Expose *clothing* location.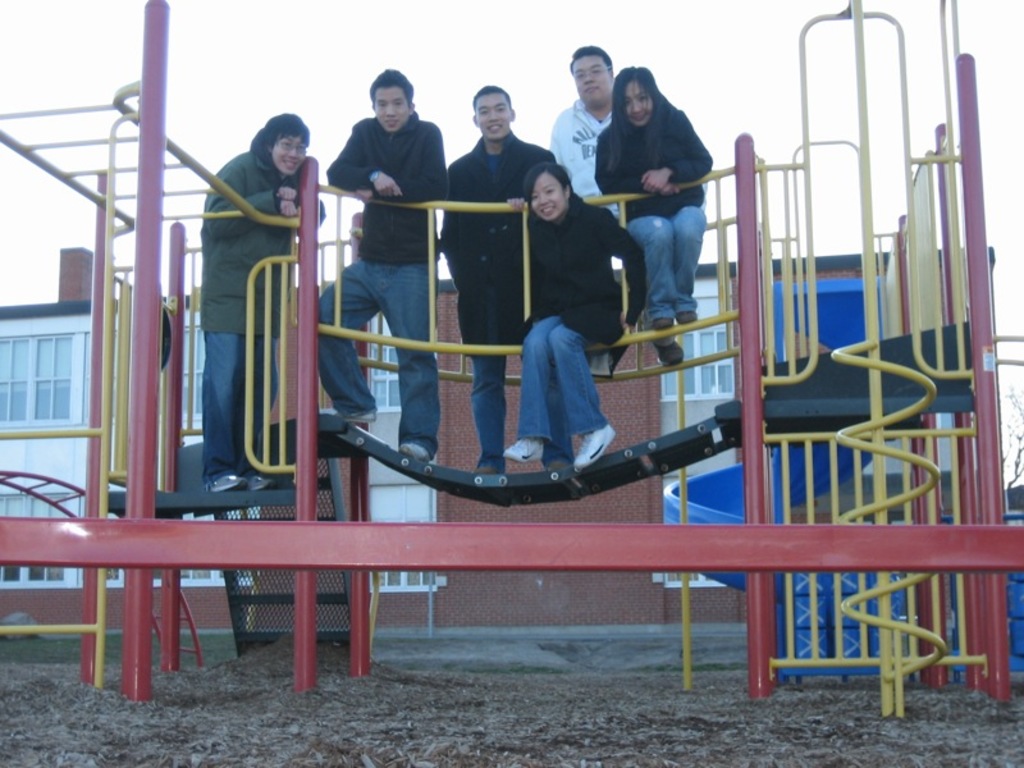
Exposed at Rect(316, 255, 443, 456).
